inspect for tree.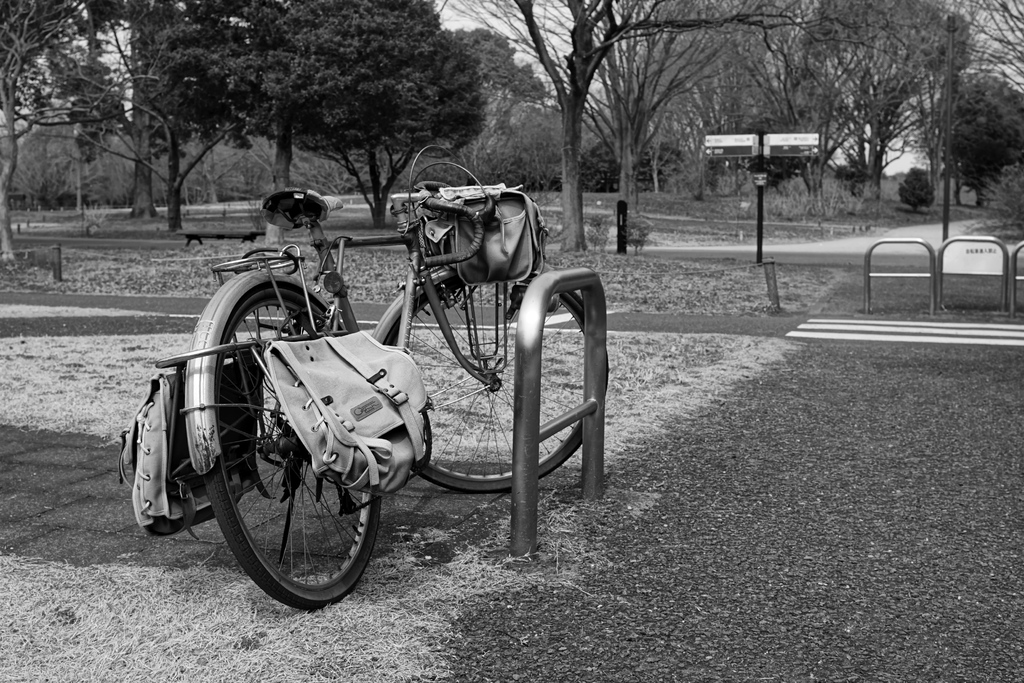
Inspection: Rect(856, 0, 1023, 245).
